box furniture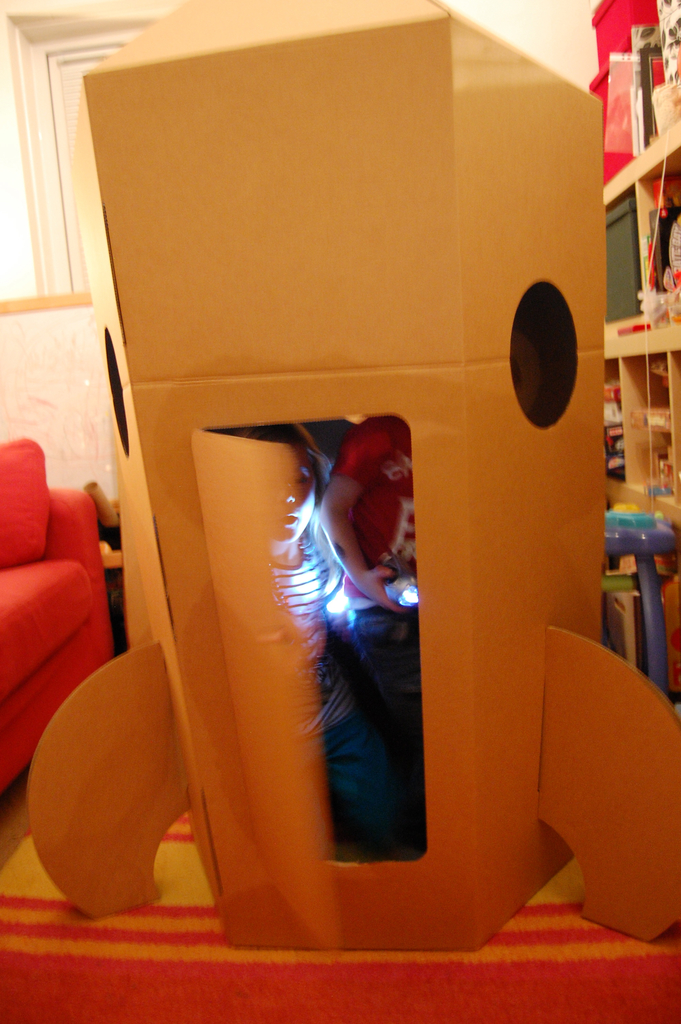
Rect(599, 116, 680, 669)
